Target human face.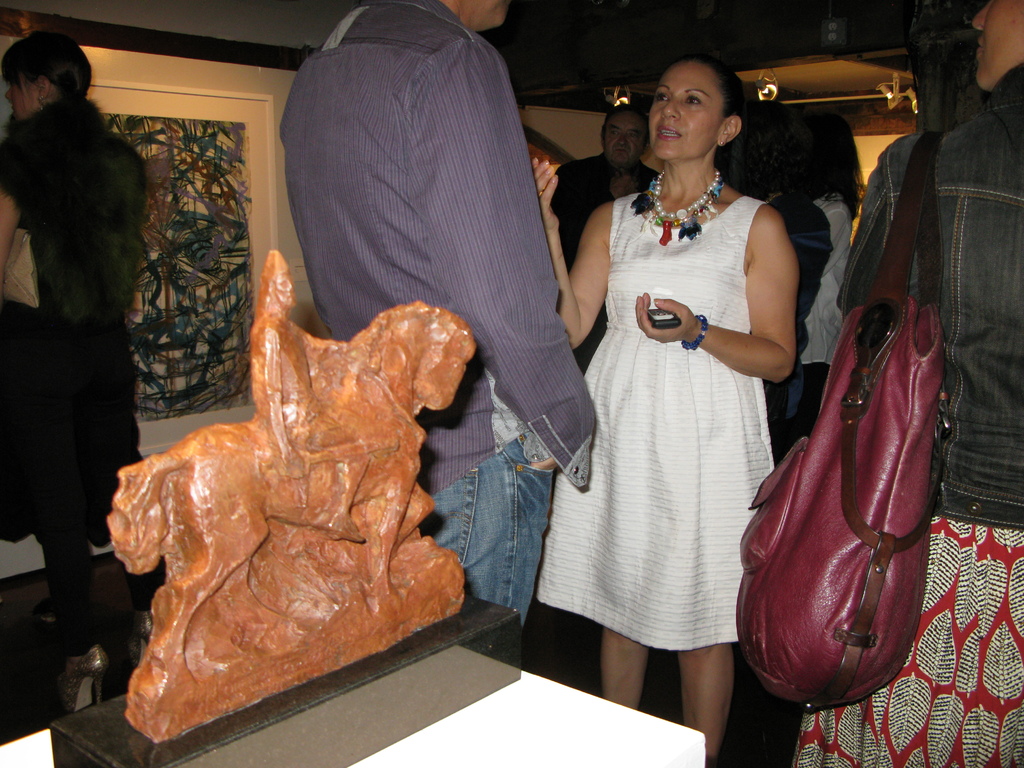
Target region: l=5, t=79, r=36, b=118.
